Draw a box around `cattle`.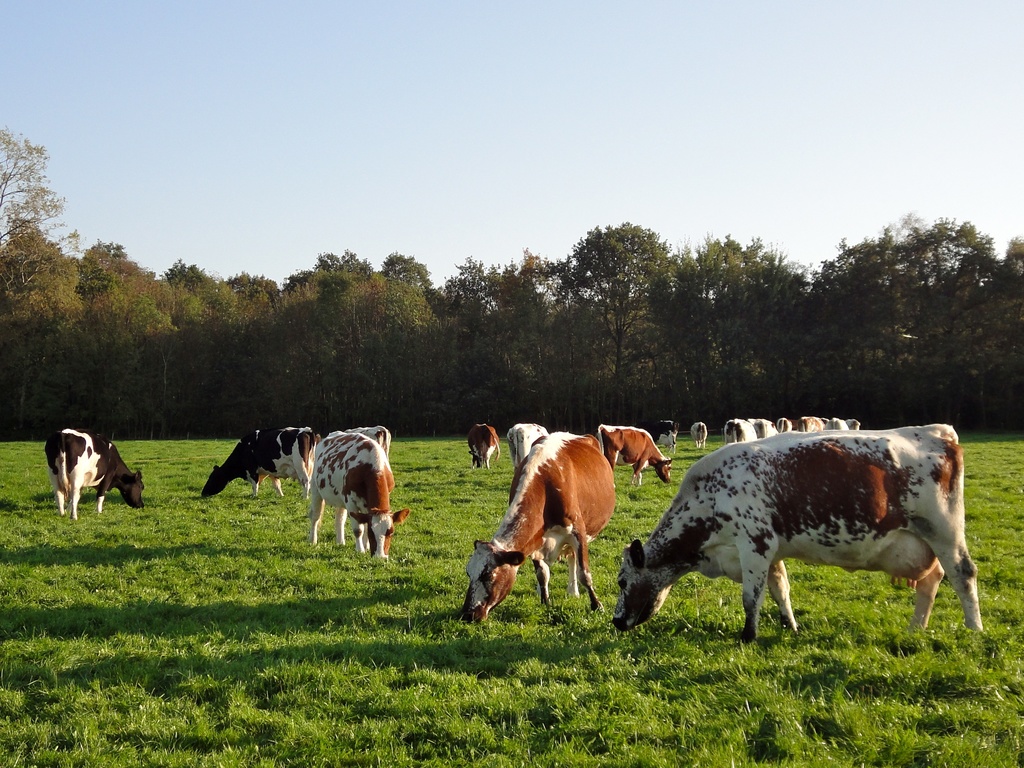
select_region(692, 421, 709, 454).
